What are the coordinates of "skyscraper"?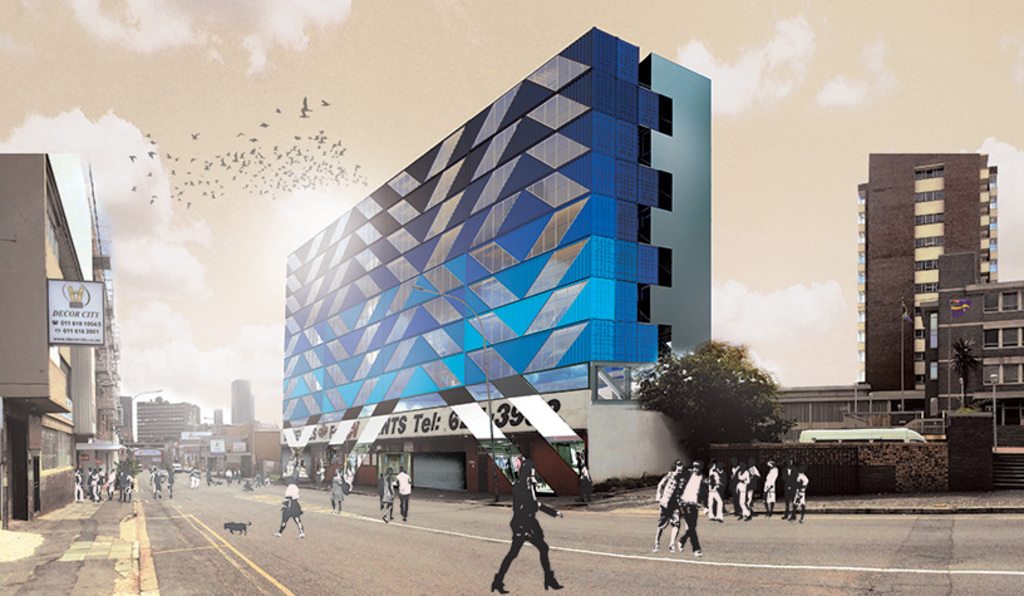
[left=5, top=149, right=139, bottom=494].
